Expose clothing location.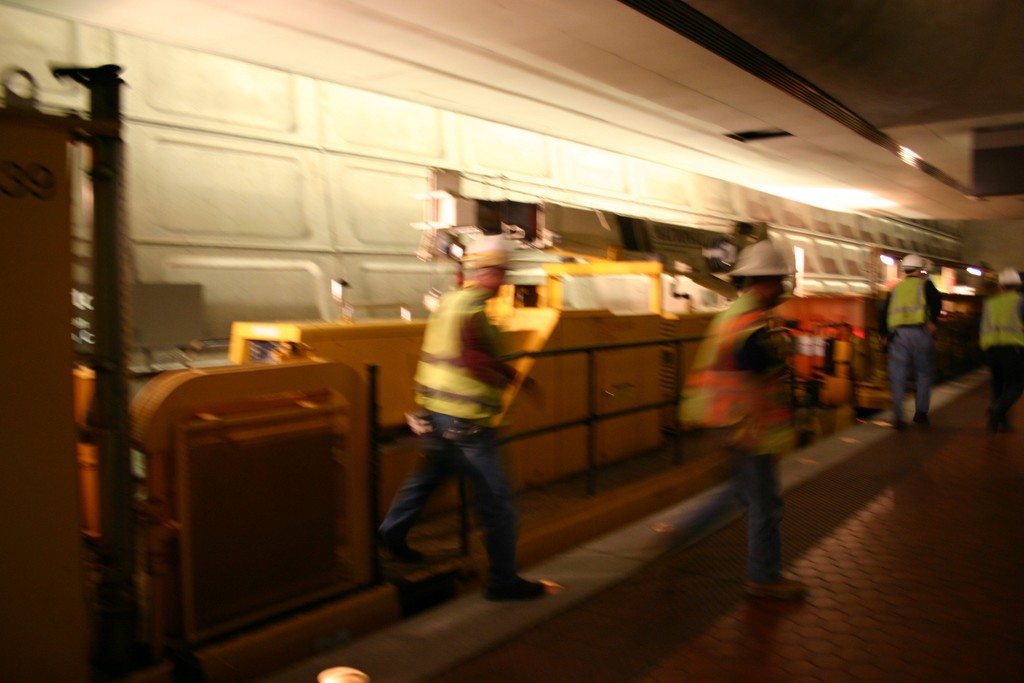
Exposed at [888,323,934,428].
